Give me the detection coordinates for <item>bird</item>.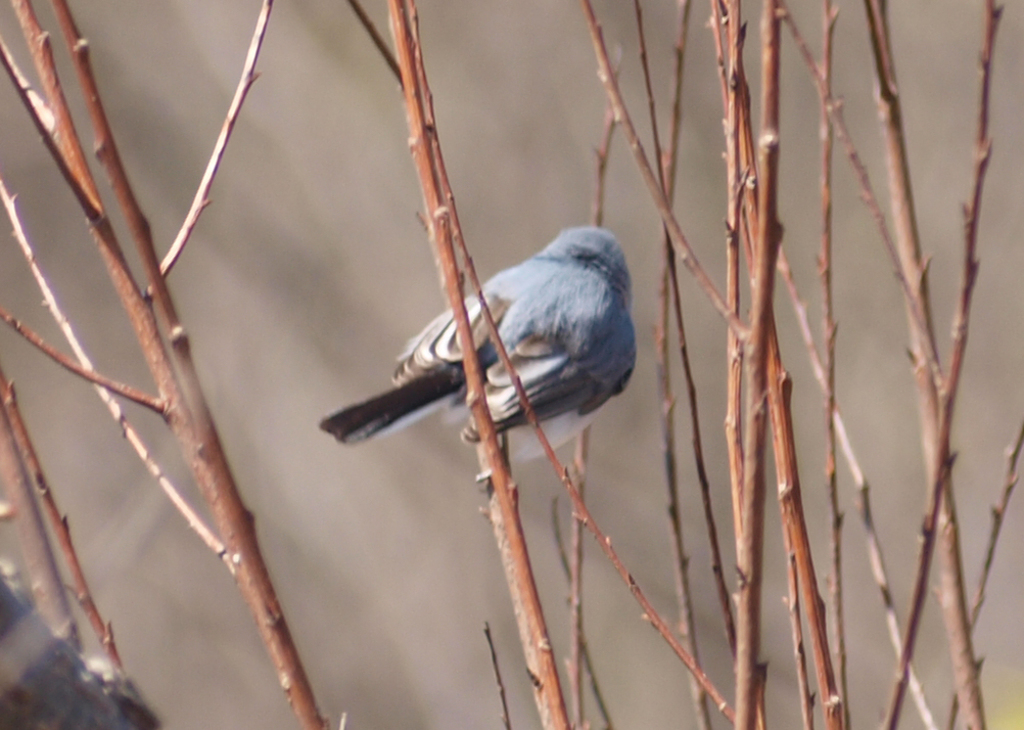
[x1=316, y1=223, x2=642, y2=485].
